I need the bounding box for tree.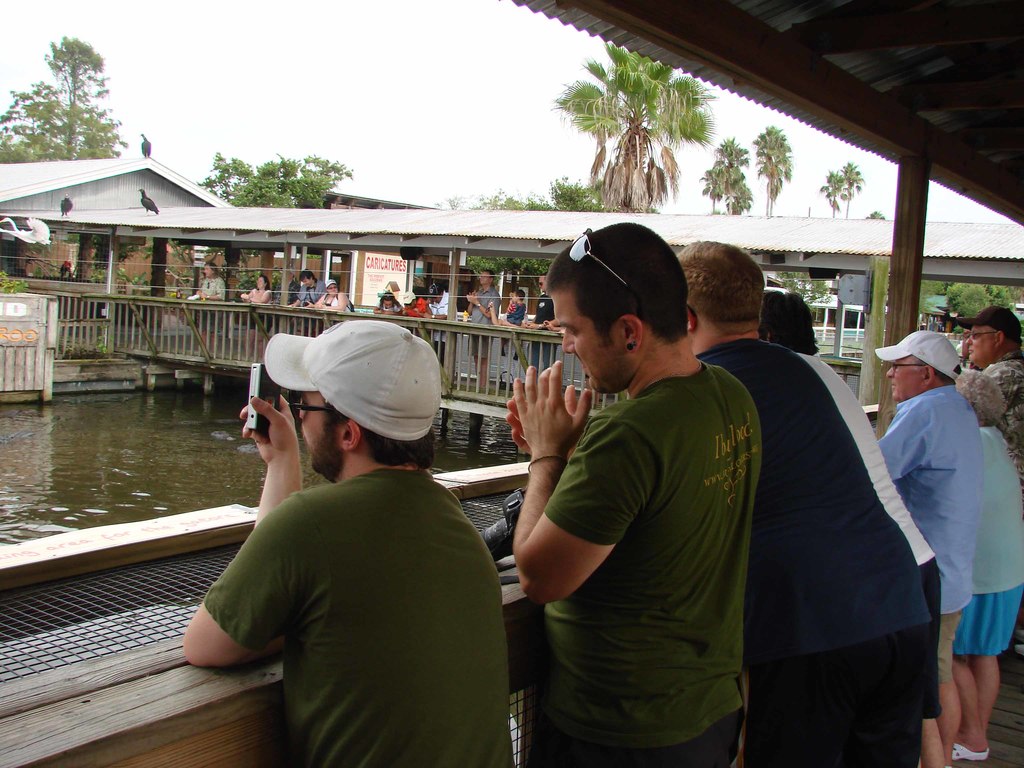
Here it is: [x1=838, y1=162, x2=862, y2=219].
